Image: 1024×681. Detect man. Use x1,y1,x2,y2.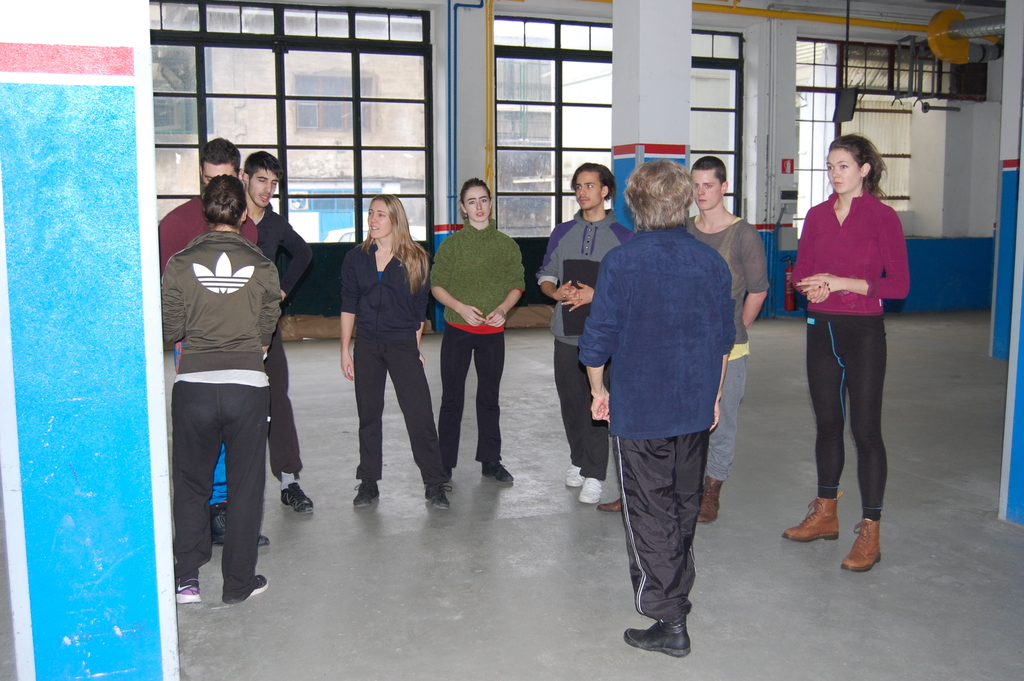
155,133,260,545.
